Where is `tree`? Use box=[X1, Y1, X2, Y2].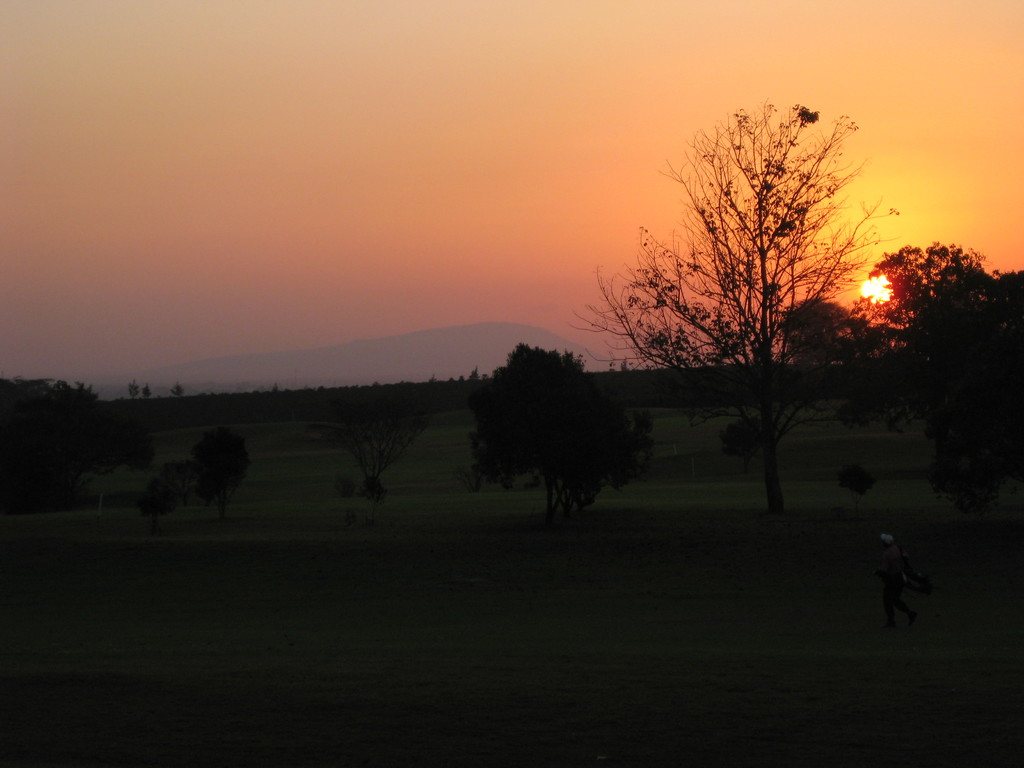
box=[570, 93, 913, 544].
